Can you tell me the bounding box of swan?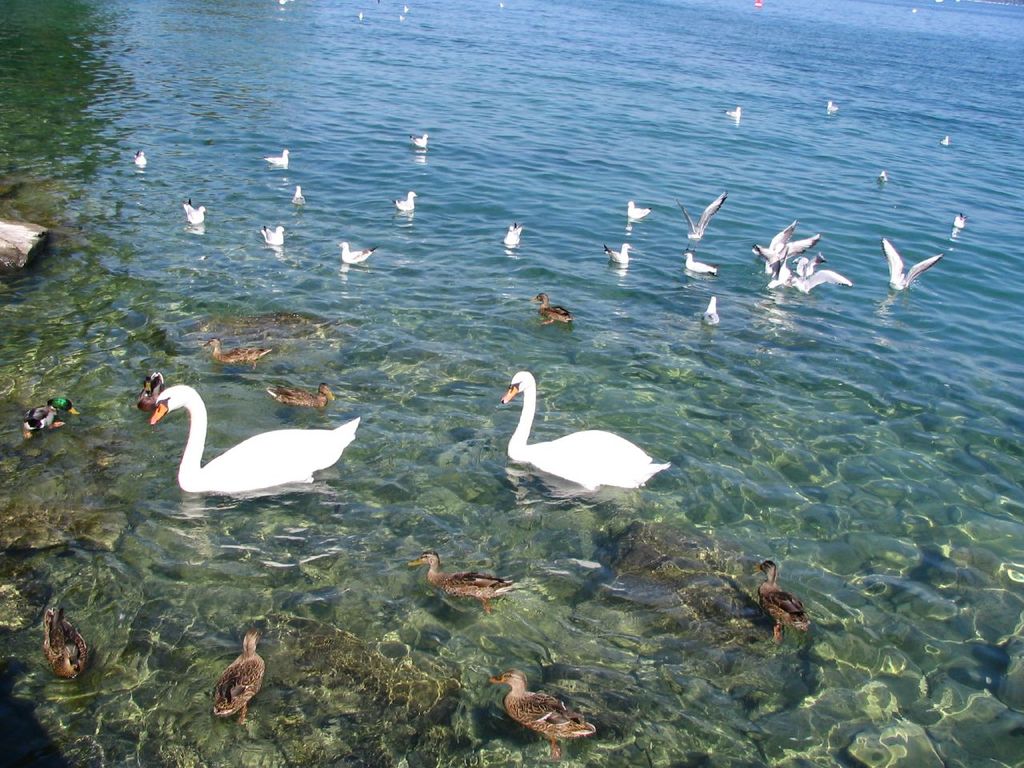
Rect(496, 365, 678, 485).
